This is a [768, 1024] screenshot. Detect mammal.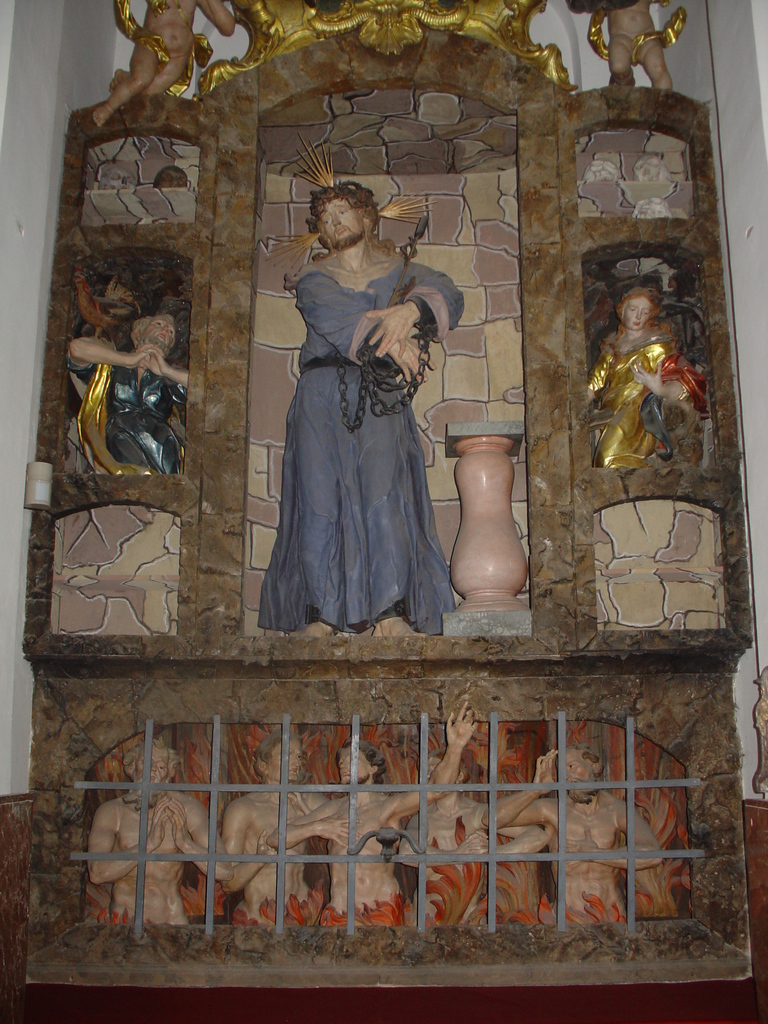
BBox(230, 731, 335, 918).
